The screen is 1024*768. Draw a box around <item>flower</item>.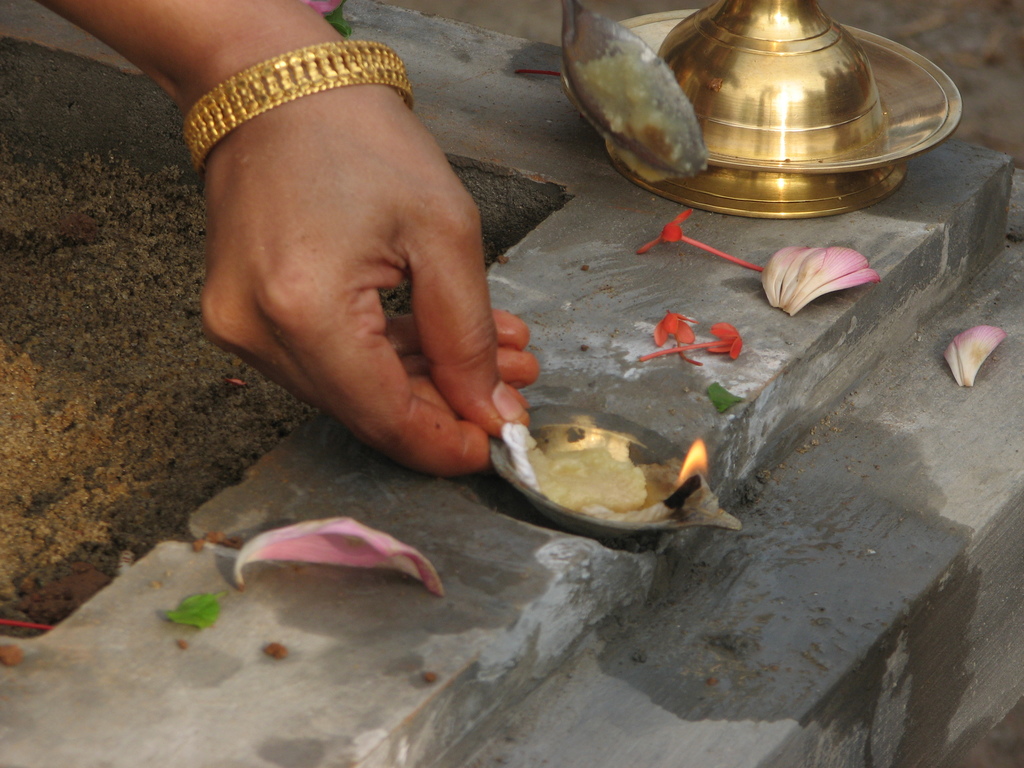
(x1=762, y1=246, x2=882, y2=320).
